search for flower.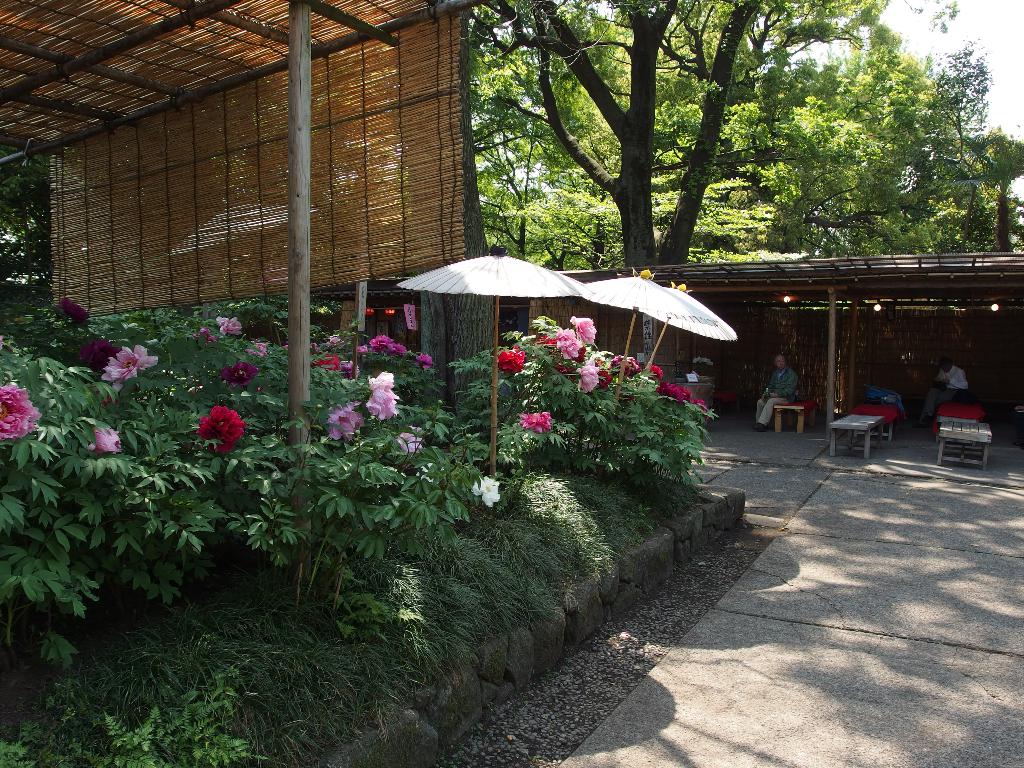
Found at bbox=(79, 338, 123, 367).
